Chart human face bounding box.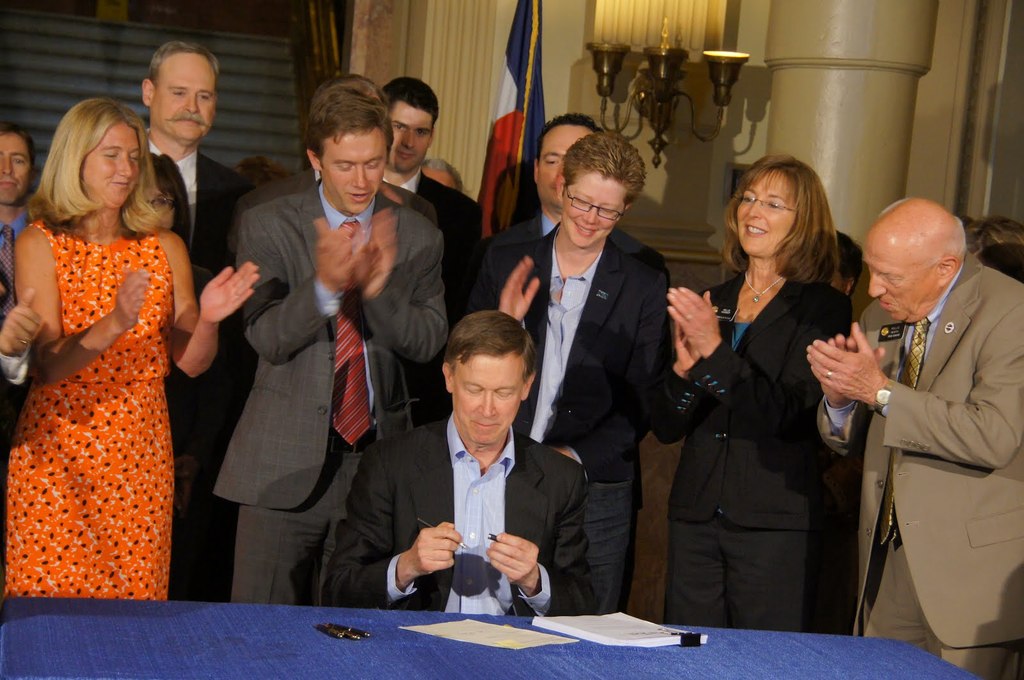
Charted: x1=527, y1=117, x2=592, y2=205.
